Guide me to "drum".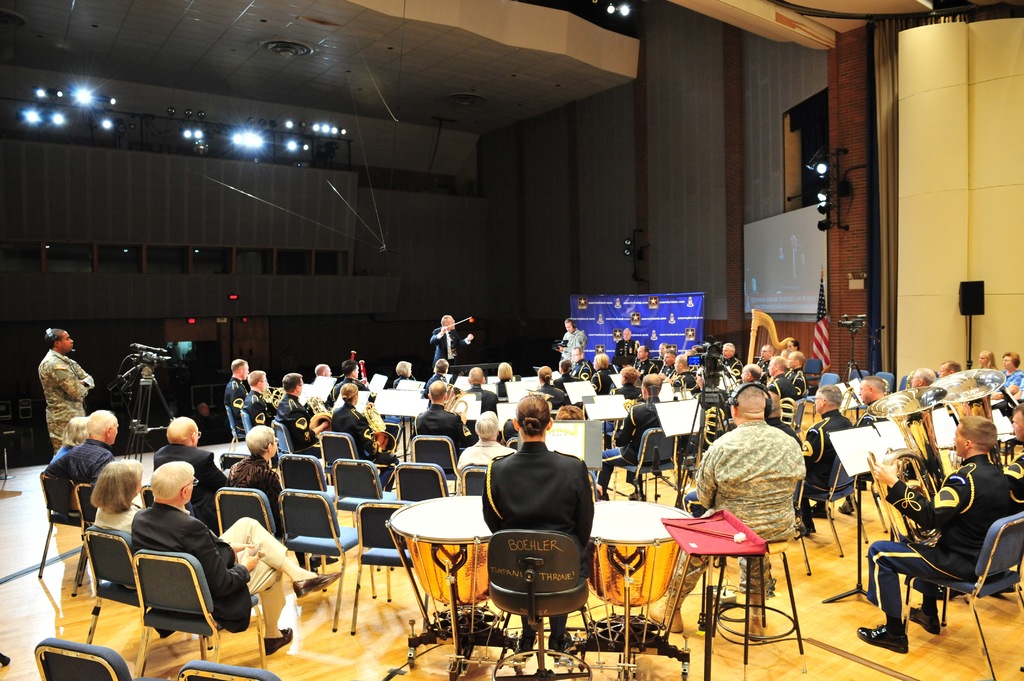
Guidance: l=374, t=483, r=504, b=636.
